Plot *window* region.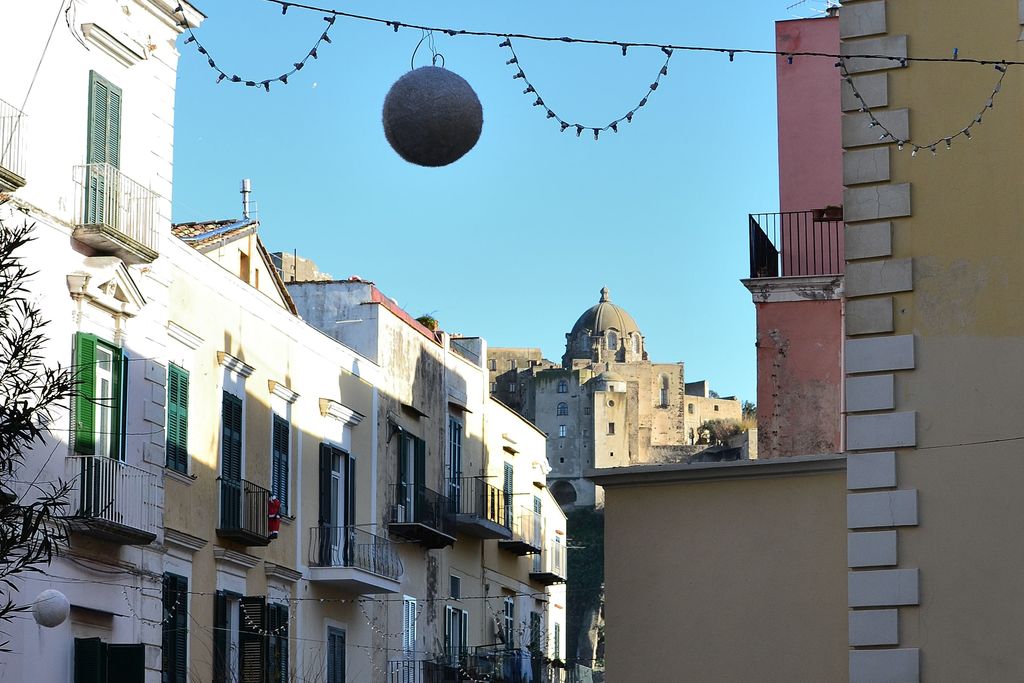
Plotted at rect(271, 415, 297, 525).
